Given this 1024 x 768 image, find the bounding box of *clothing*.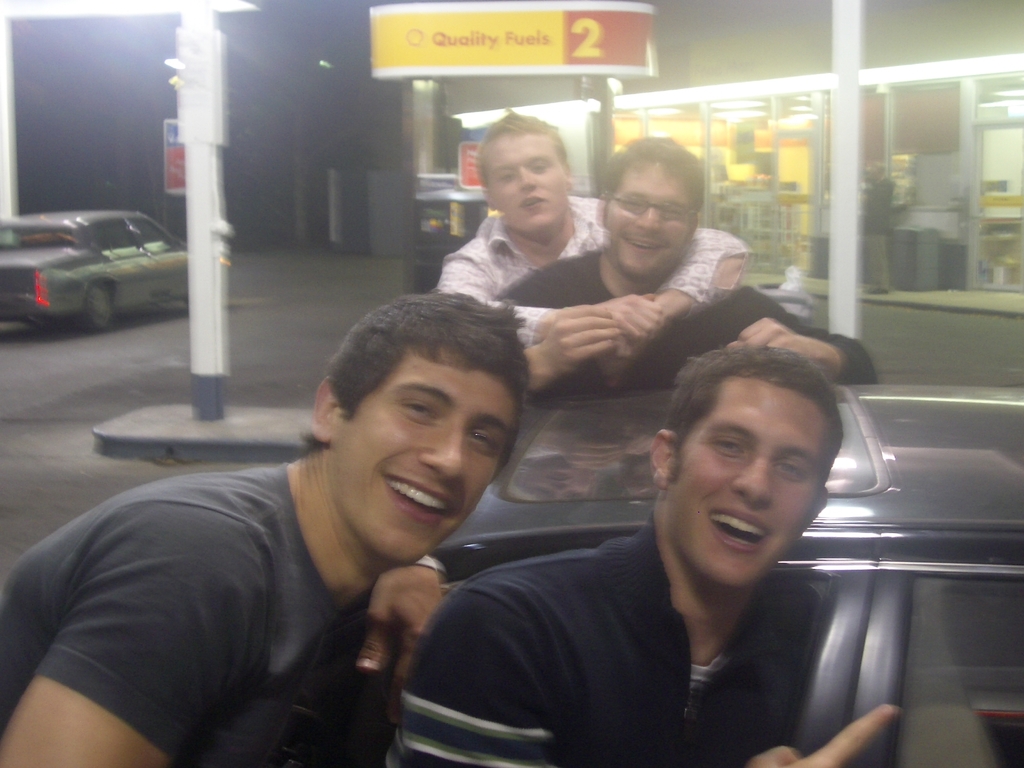
left=378, top=516, right=790, bottom=767.
